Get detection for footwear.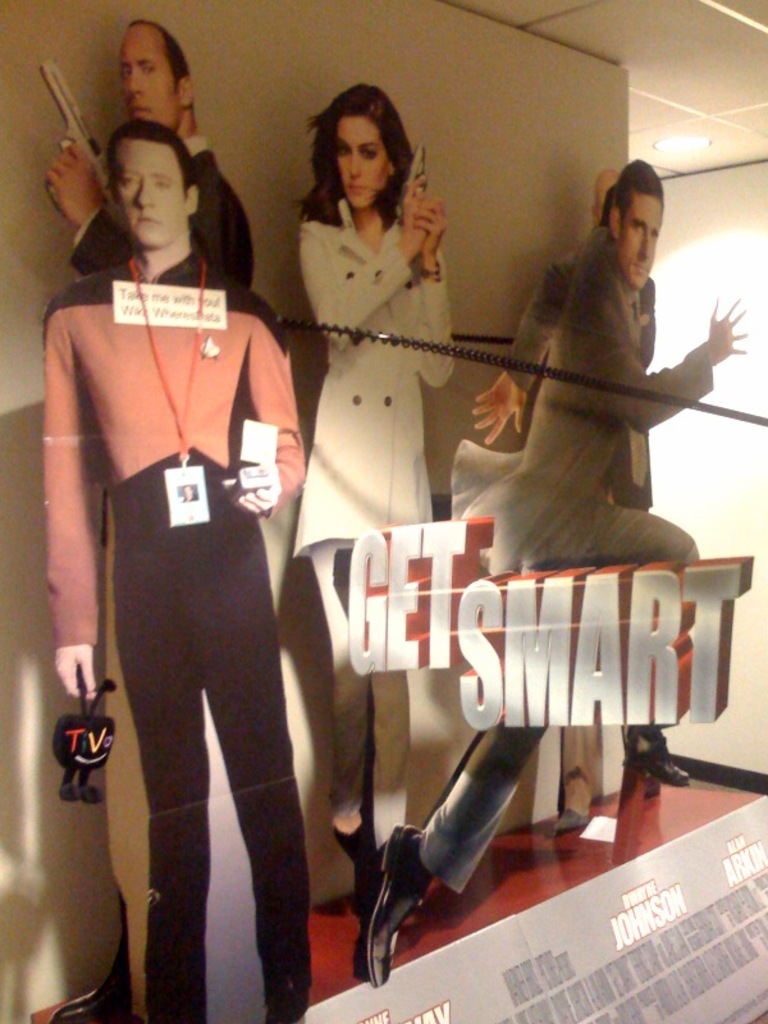
Detection: {"x1": 558, "y1": 813, "x2": 589, "y2": 831}.
